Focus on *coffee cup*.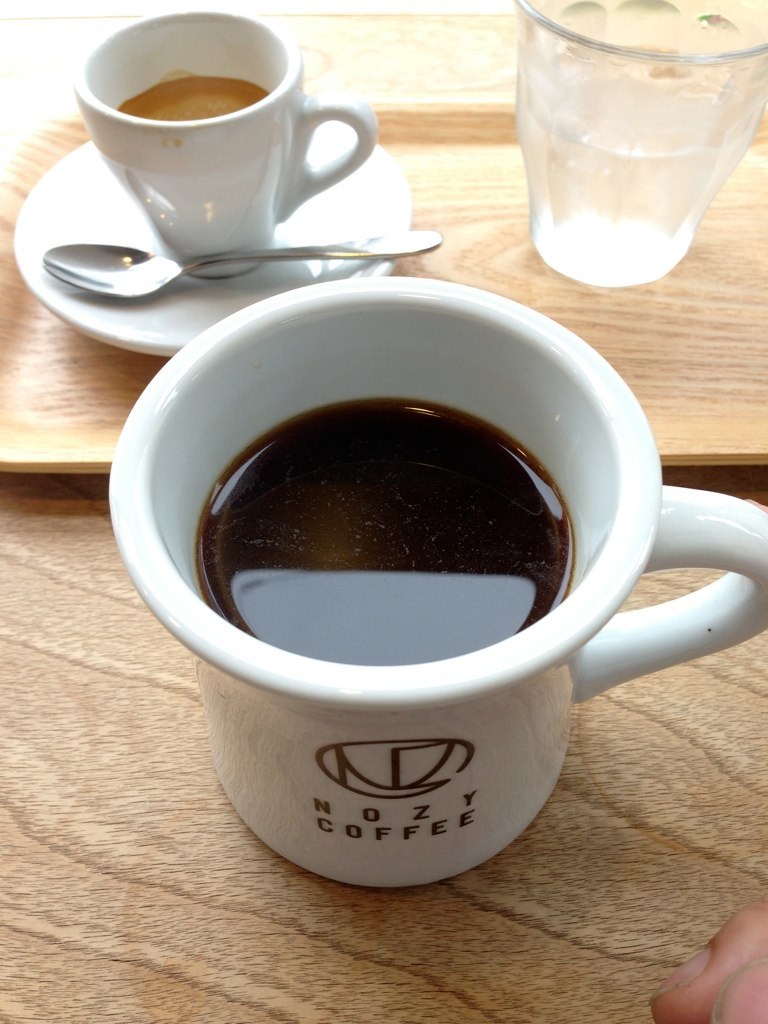
Focused at bbox=(73, 8, 378, 277).
